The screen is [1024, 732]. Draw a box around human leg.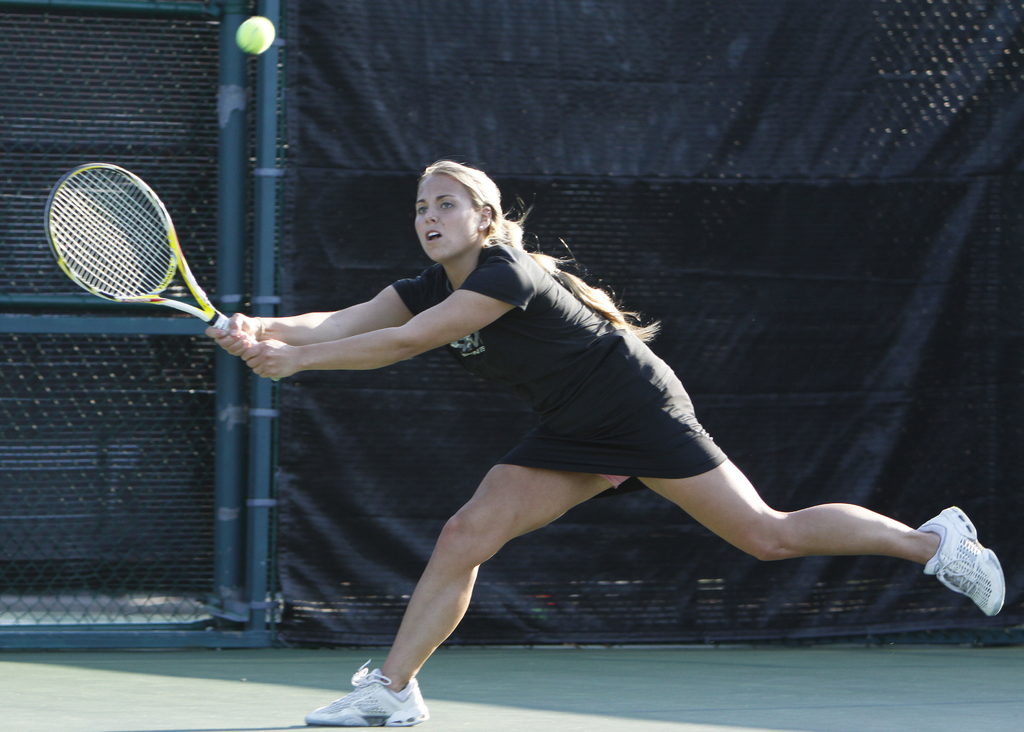
{"x1": 637, "y1": 441, "x2": 1011, "y2": 617}.
